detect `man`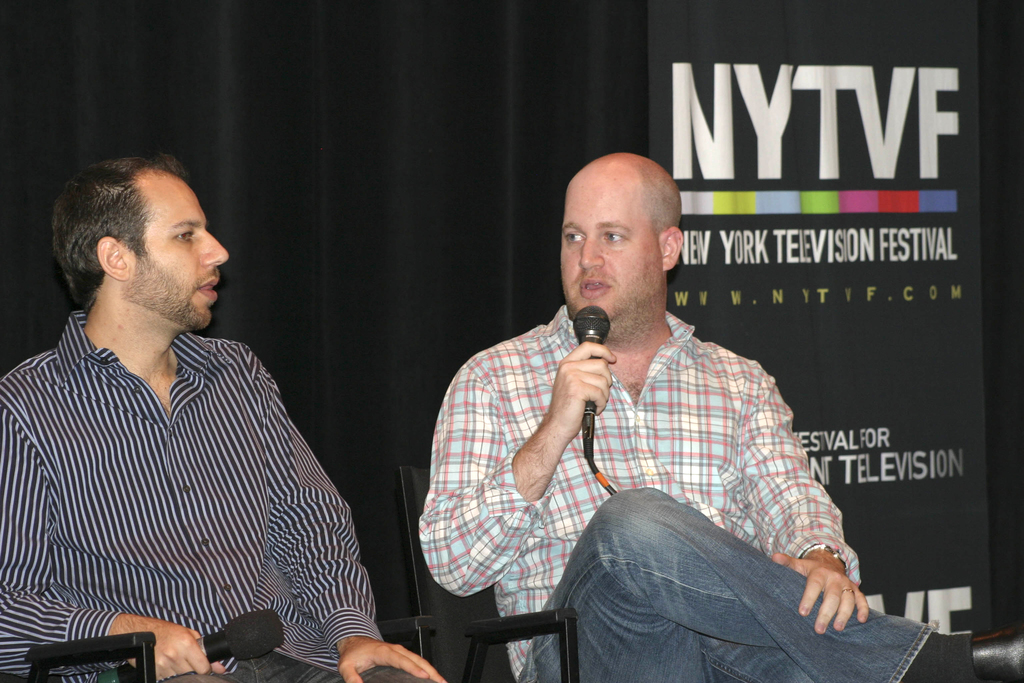
[x1=432, y1=138, x2=887, y2=658]
